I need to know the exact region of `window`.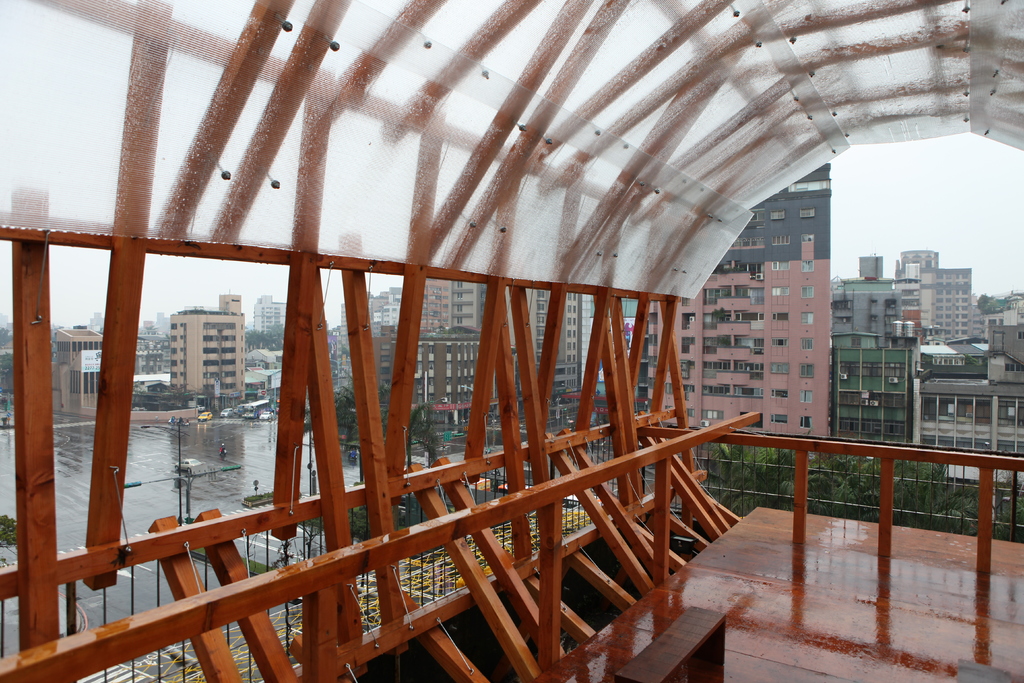
Region: bbox=[680, 361, 696, 382].
